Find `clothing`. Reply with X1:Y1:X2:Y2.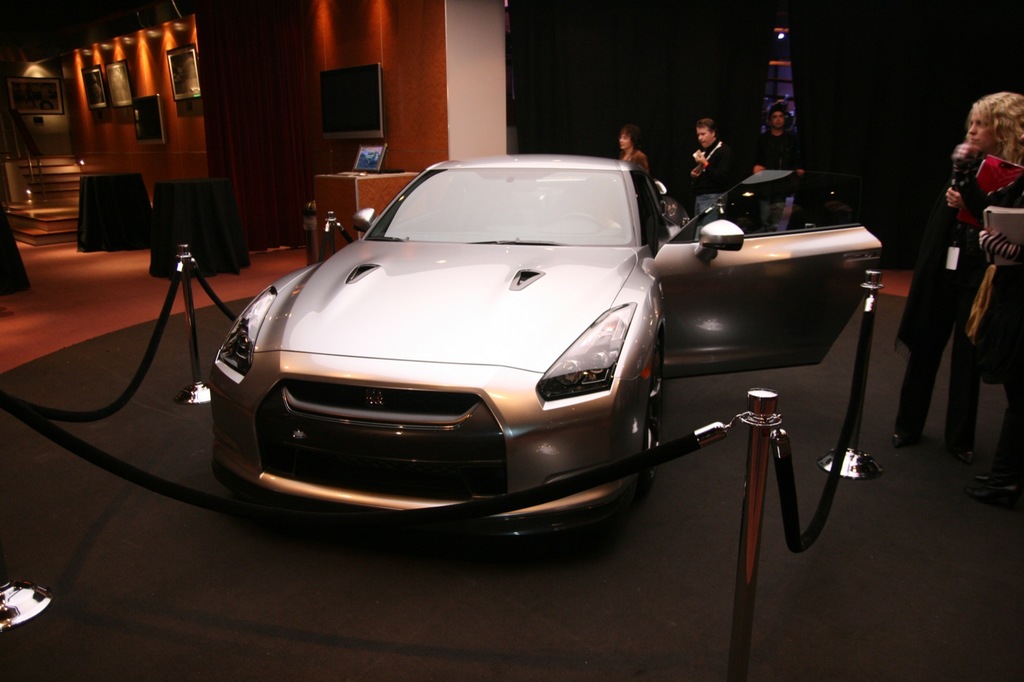
616:148:649:175.
